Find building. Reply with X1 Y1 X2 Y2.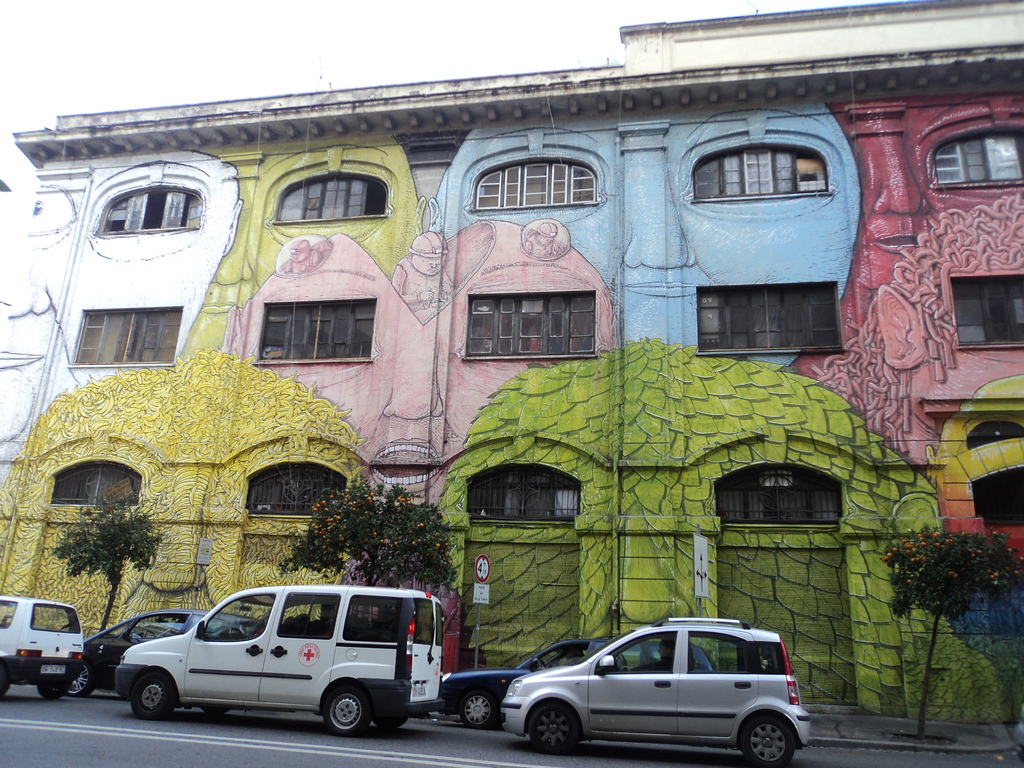
0 0 1023 723.
